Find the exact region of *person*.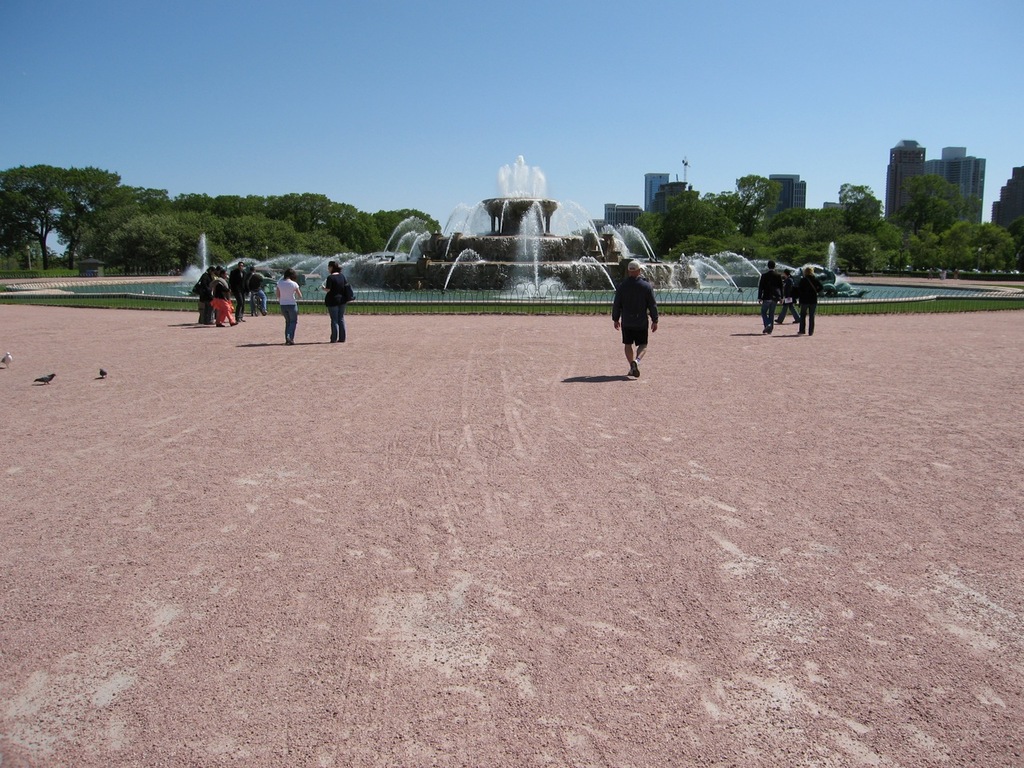
Exact region: left=324, top=262, right=352, bottom=346.
